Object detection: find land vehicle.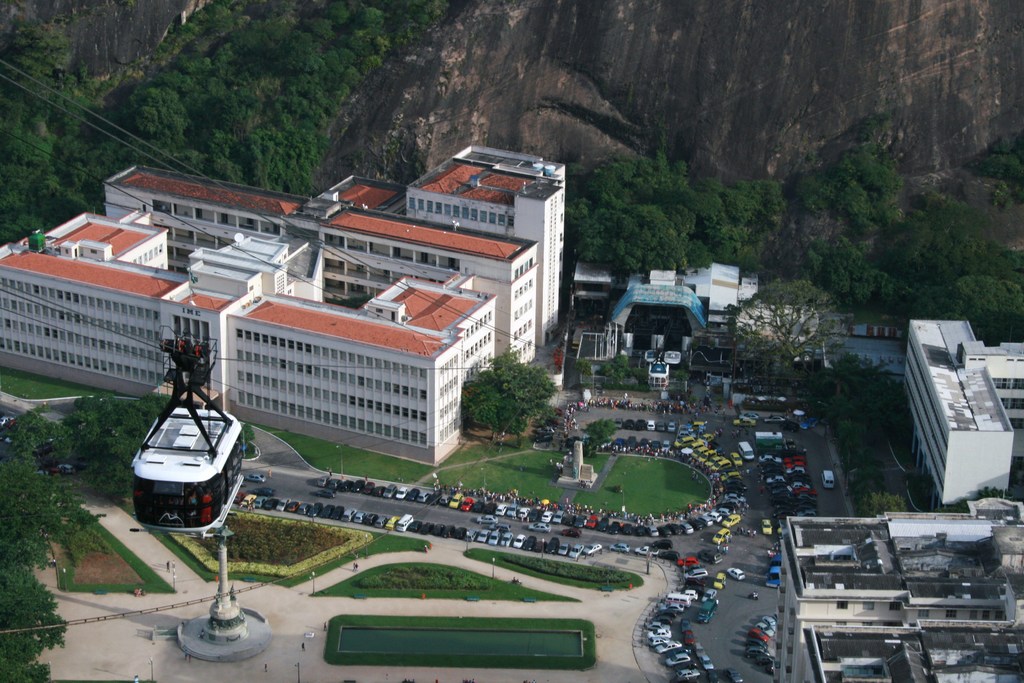
<bbox>723, 512, 741, 528</bbox>.
